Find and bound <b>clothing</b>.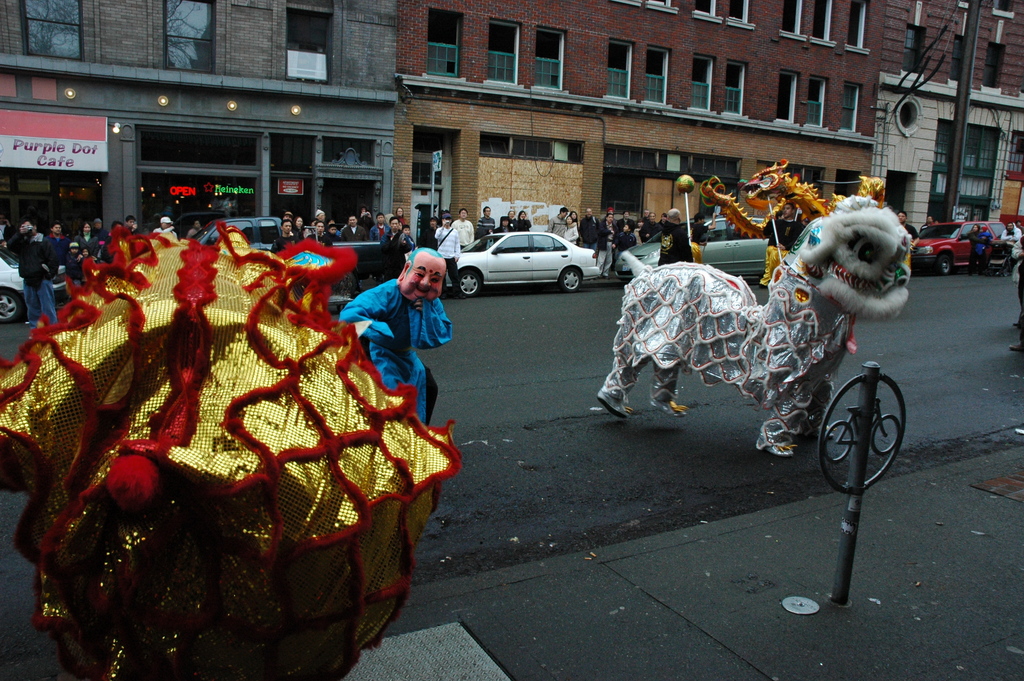
Bound: {"left": 1012, "top": 240, "right": 1023, "bottom": 313}.
